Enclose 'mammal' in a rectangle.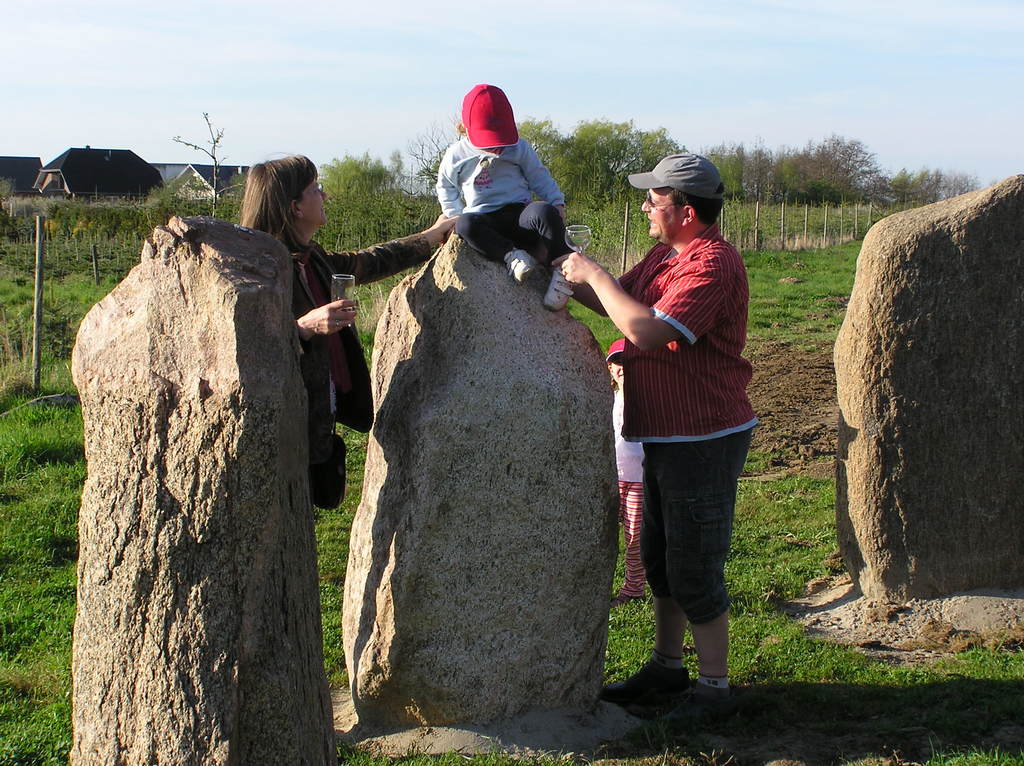
locate(431, 82, 567, 308).
